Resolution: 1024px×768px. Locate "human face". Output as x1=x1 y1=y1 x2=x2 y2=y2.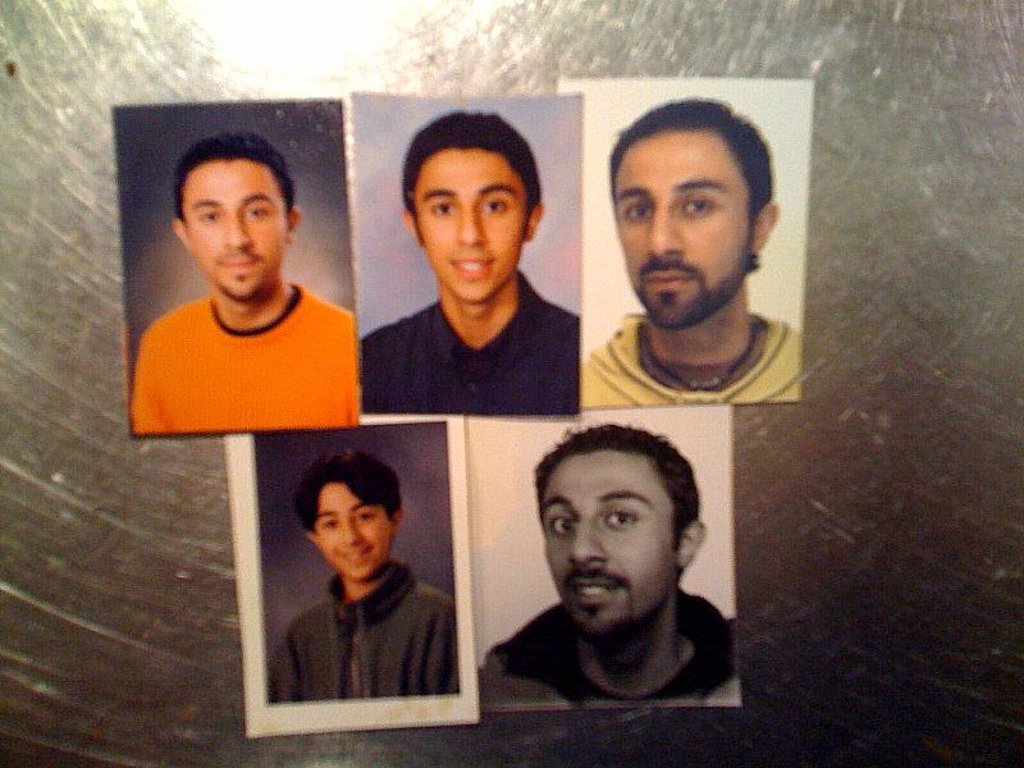
x1=315 y1=477 x2=394 y2=584.
